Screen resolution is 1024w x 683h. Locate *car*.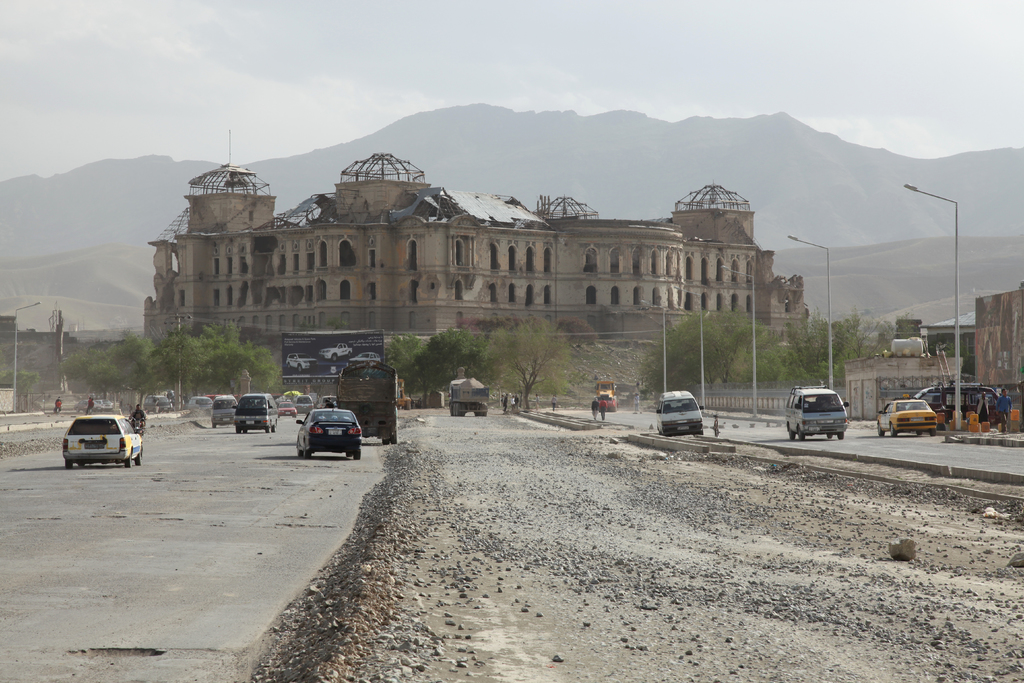
l=94, t=399, r=113, b=413.
